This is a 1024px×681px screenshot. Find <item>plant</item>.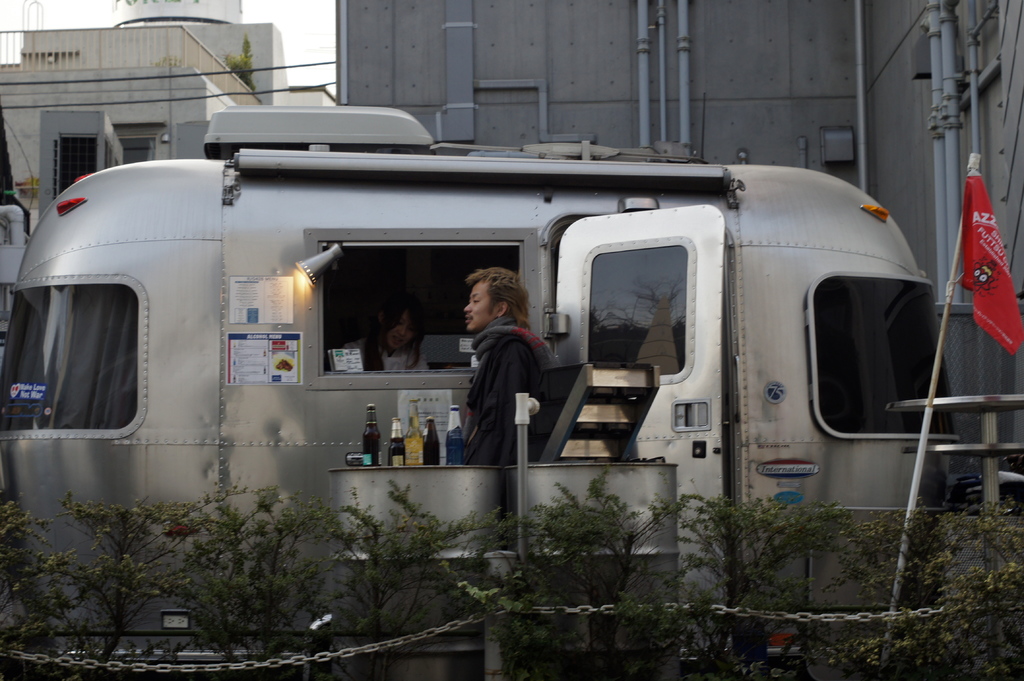
Bounding box: 529, 479, 720, 671.
